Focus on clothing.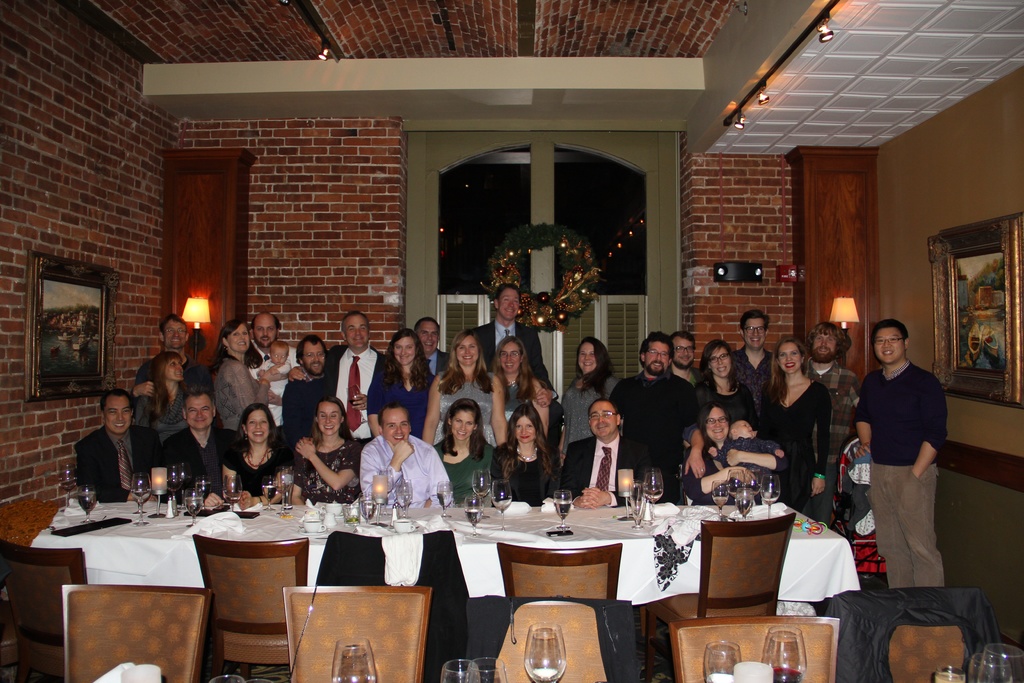
Focused at x1=321, y1=344, x2=389, y2=454.
